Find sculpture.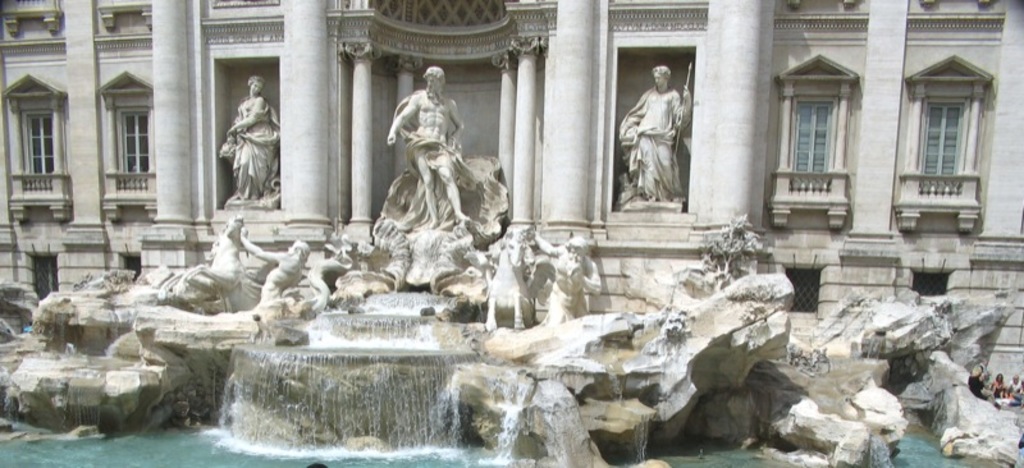
crop(481, 226, 535, 339).
